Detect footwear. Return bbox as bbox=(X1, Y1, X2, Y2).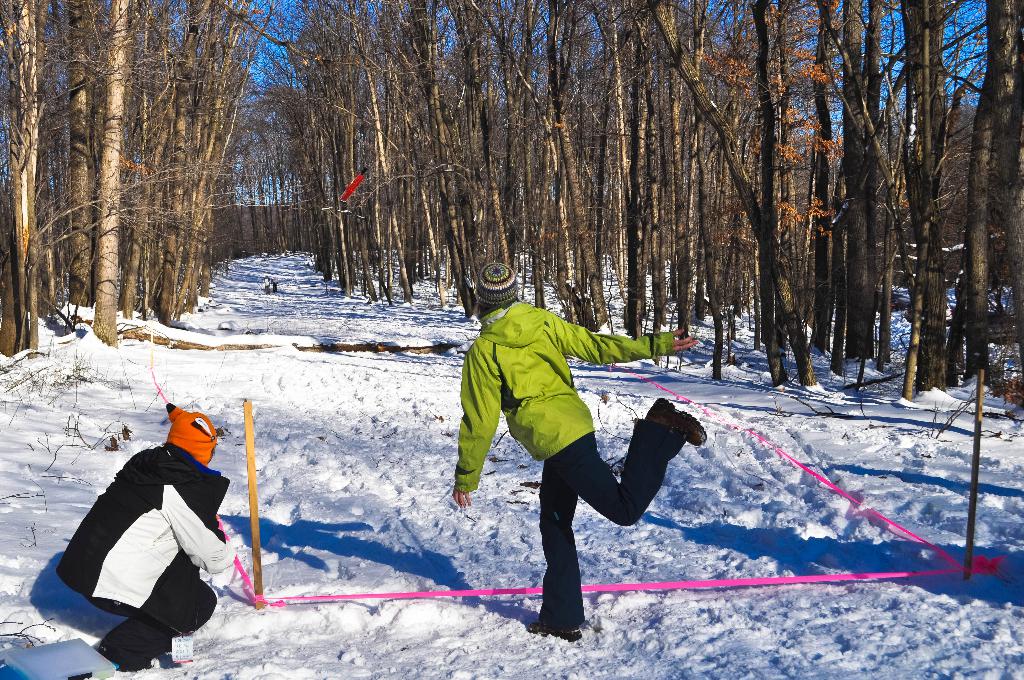
bbox=(150, 636, 170, 645).
